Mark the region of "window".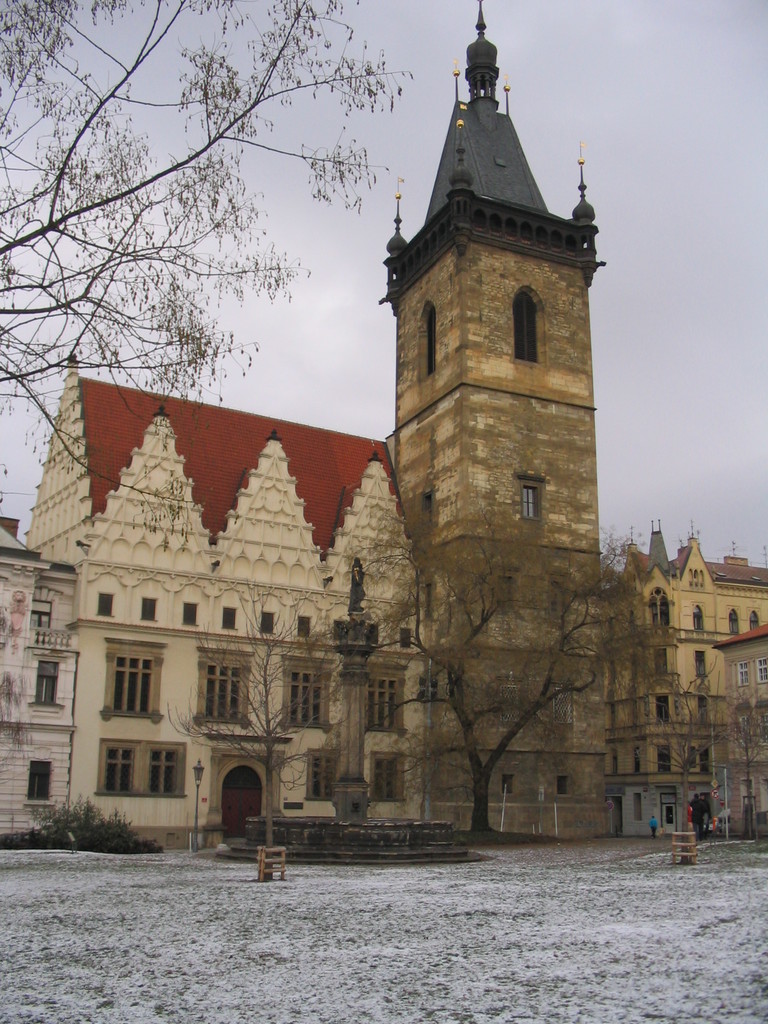
Region: box=[424, 307, 436, 373].
